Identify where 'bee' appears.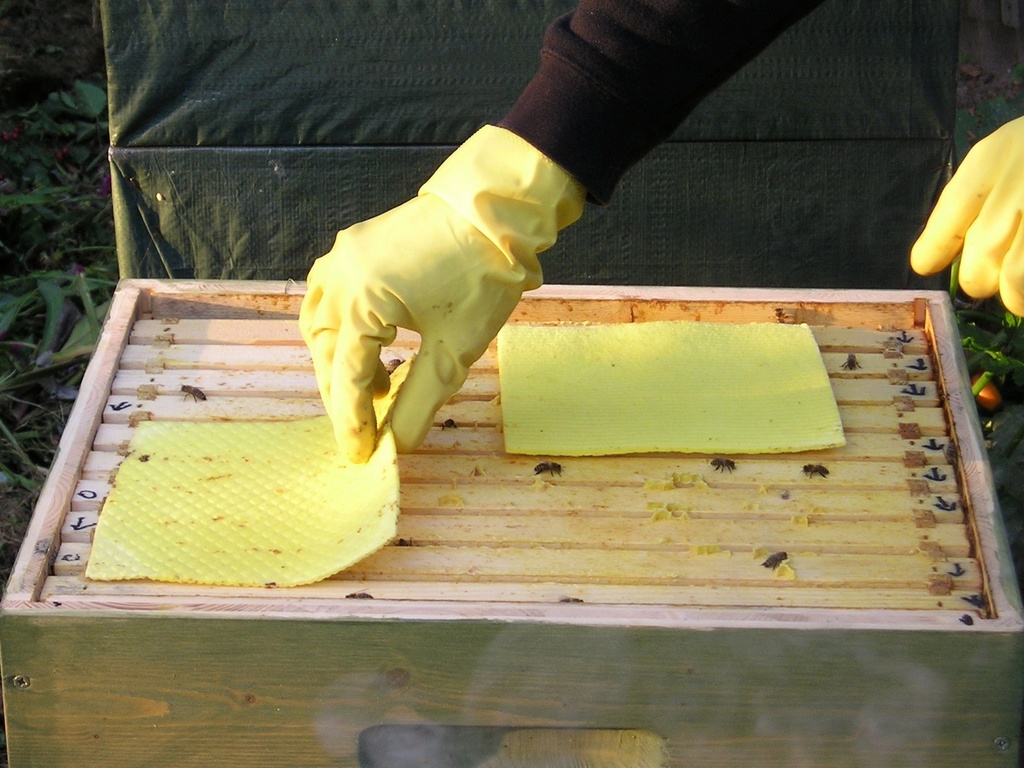
Appears at (x1=397, y1=535, x2=412, y2=548).
